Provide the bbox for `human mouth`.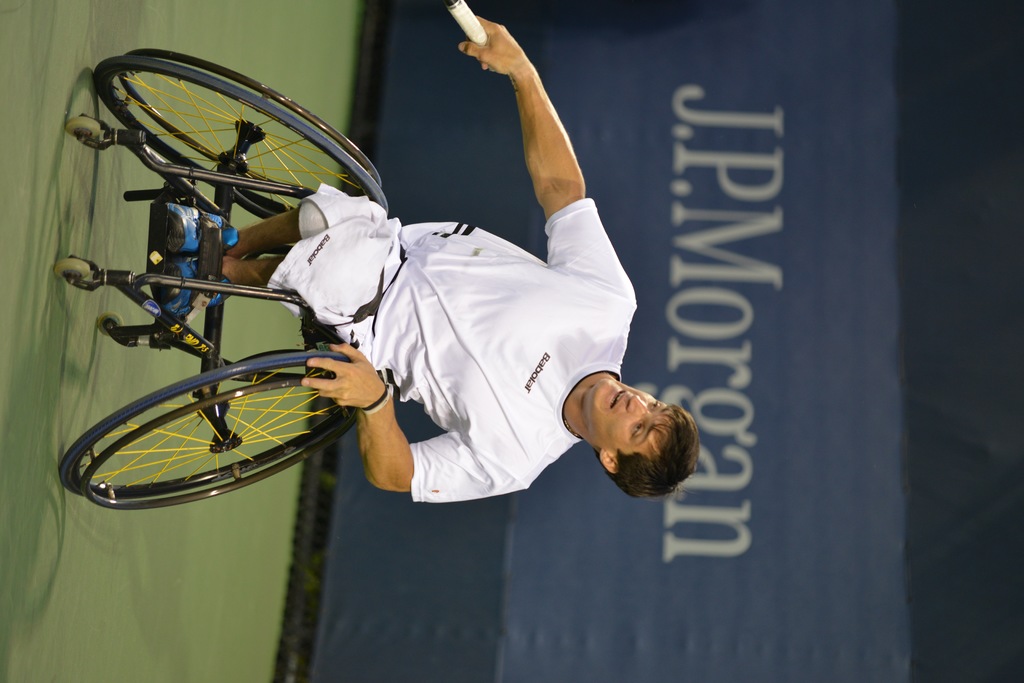
(x1=610, y1=392, x2=626, y2=407).
